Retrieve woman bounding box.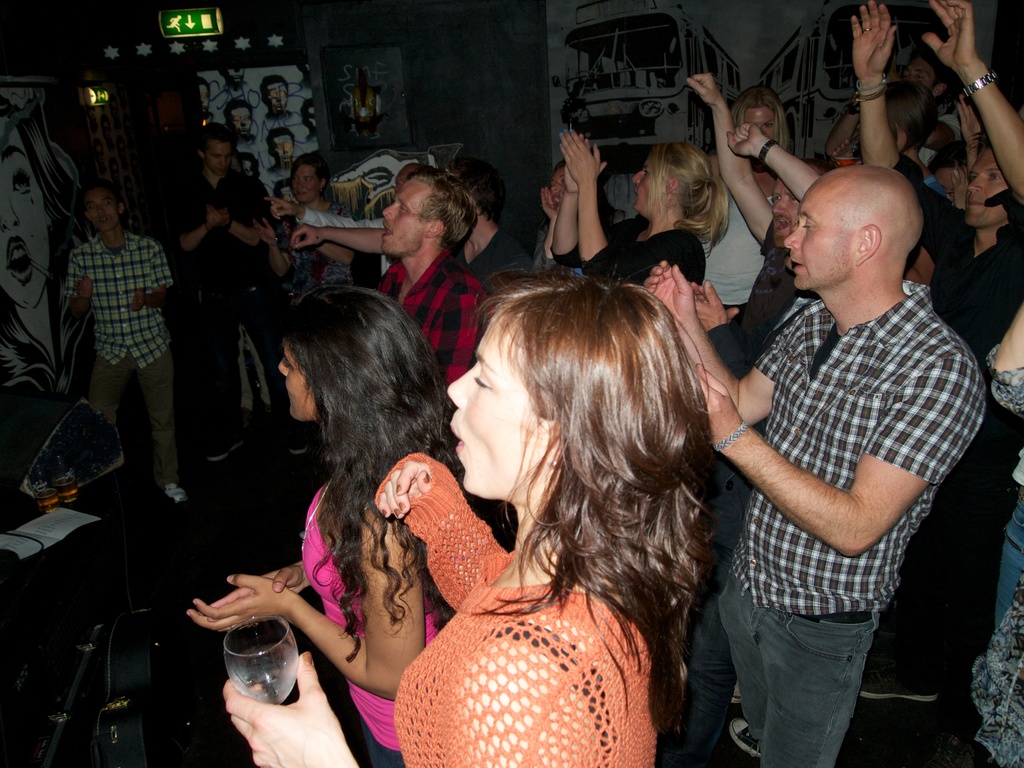
Bounding box: {"x1": 354, "y1": 237, "x2": 764, "y2": 767}.
